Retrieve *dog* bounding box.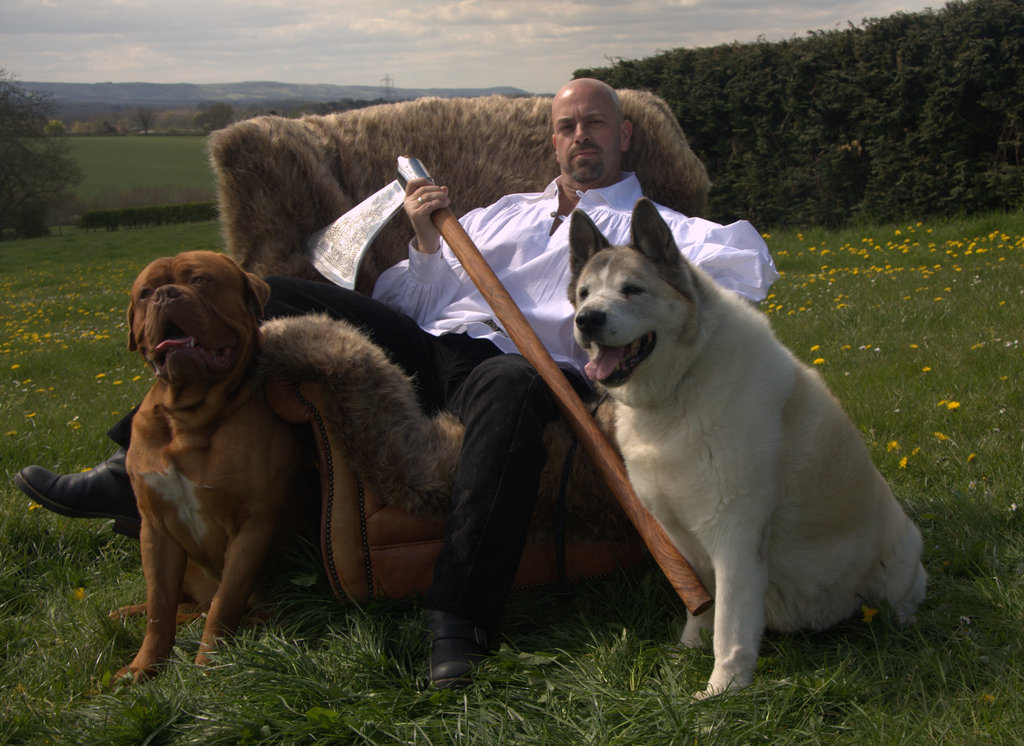
Bounding box: l=107, t=247, r=318, b=684.
